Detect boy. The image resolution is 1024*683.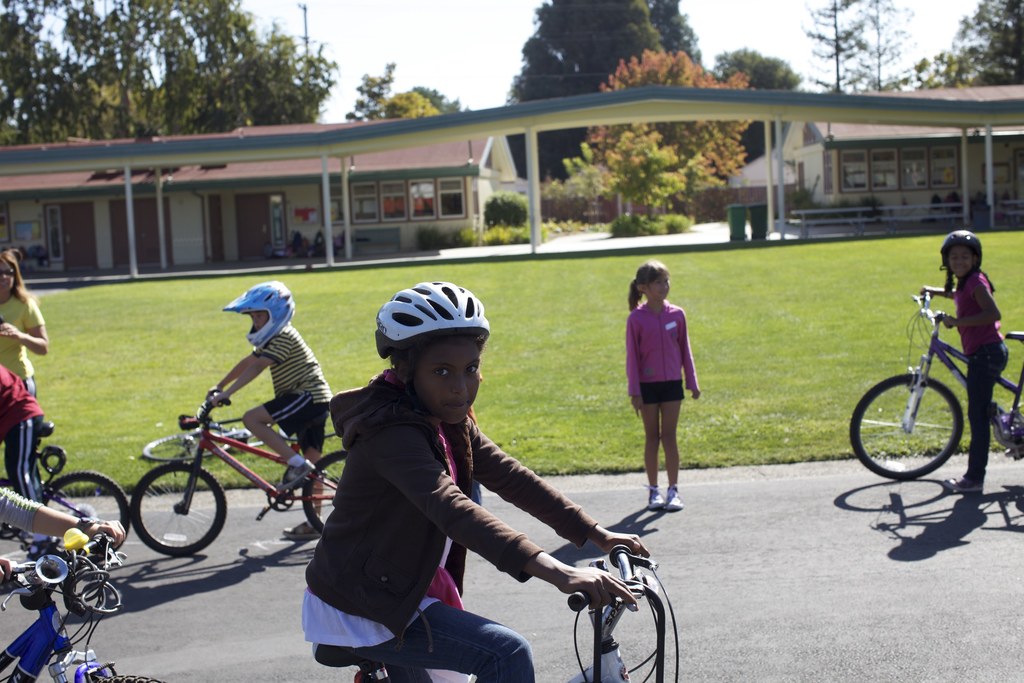
region(197, 274, 348, 507).
